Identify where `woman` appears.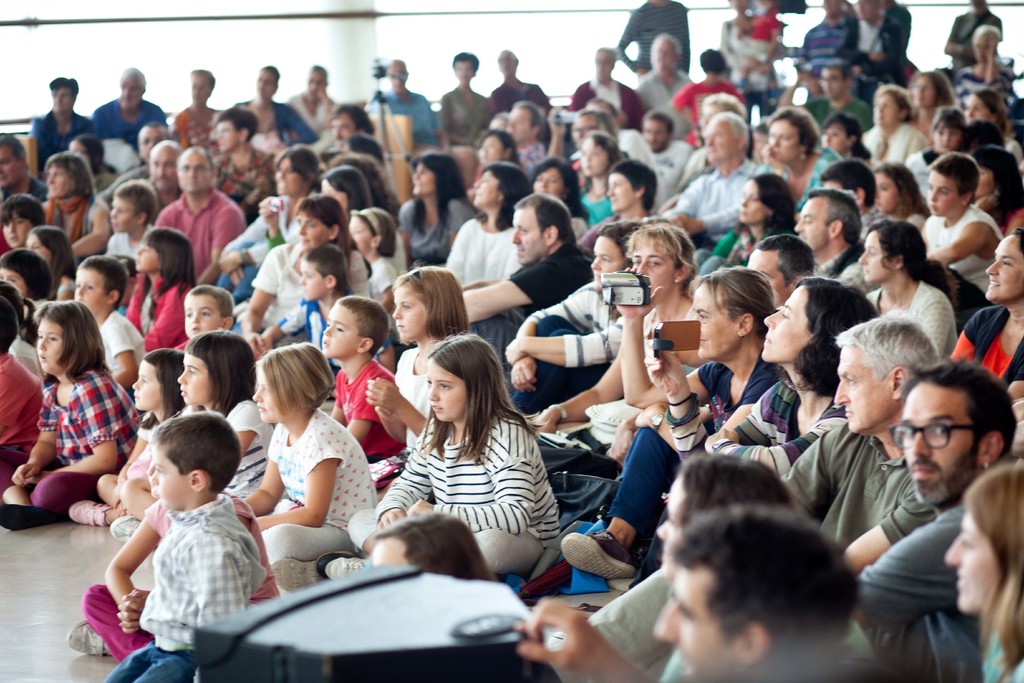
Appears at (758,114,840,211).
